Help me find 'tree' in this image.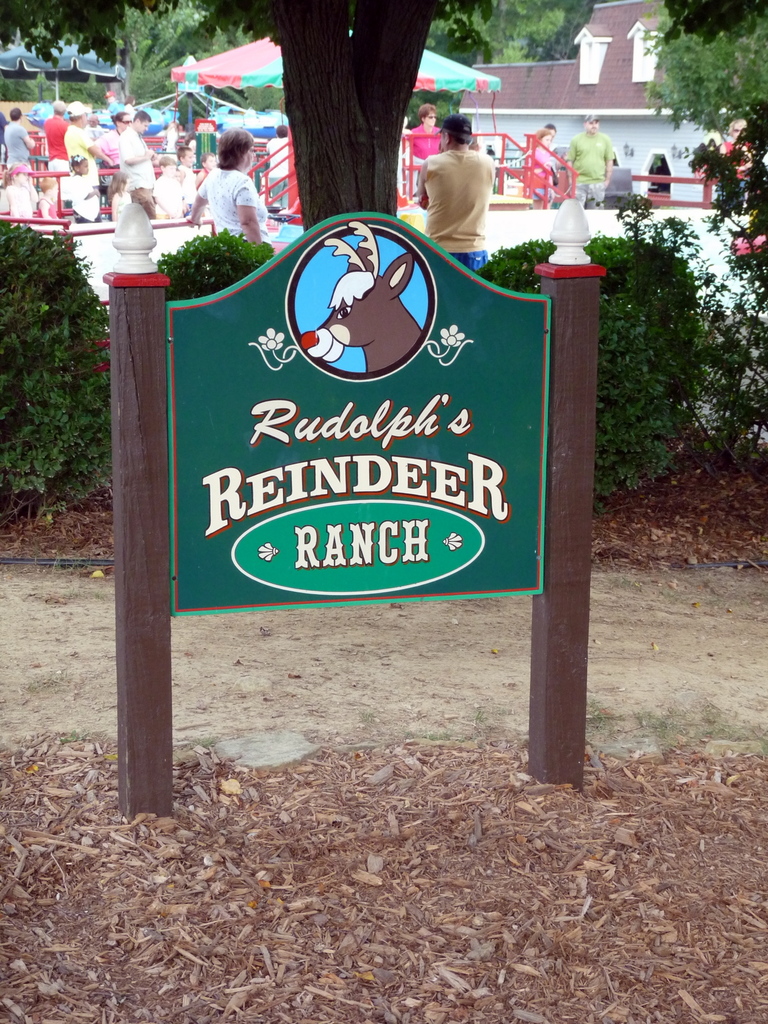
Found it: bbox=[0, 0, 767, 250].
